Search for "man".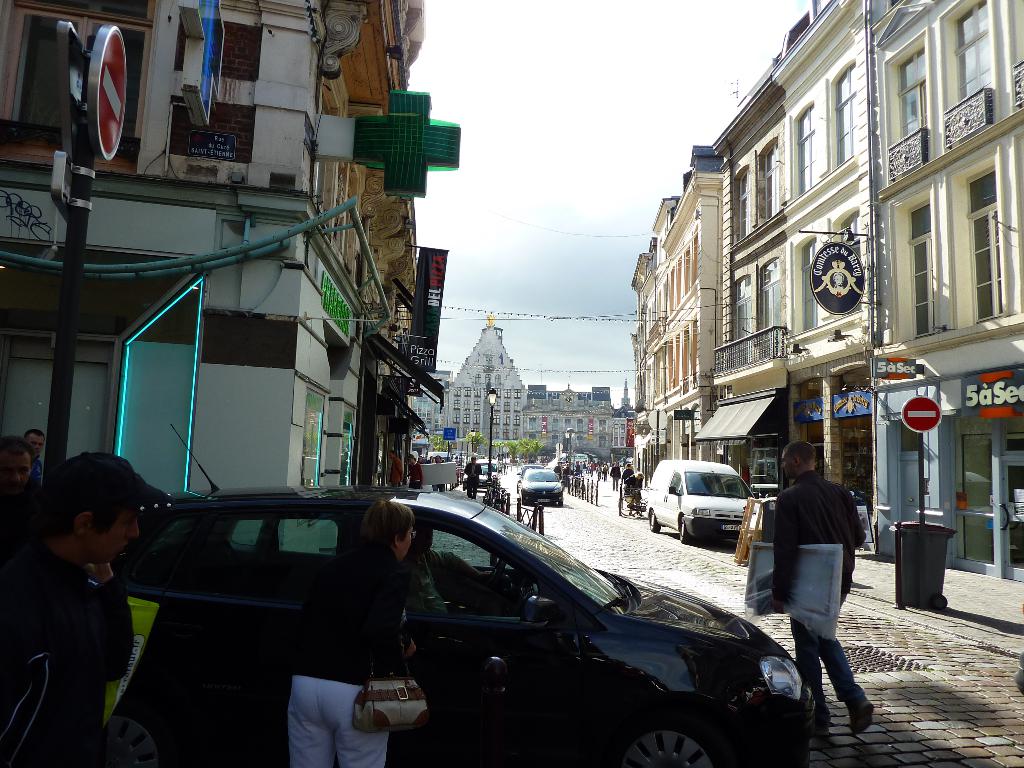
Found at box(760, 455, 876, 726).
